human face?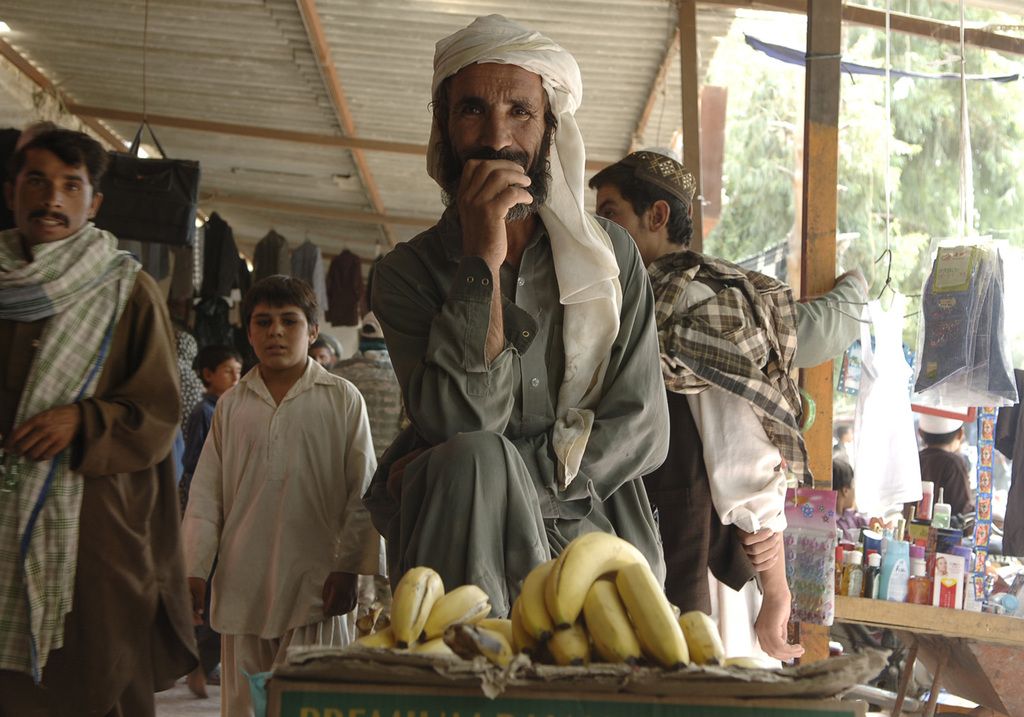
locate(442, 61, 545, 182)
